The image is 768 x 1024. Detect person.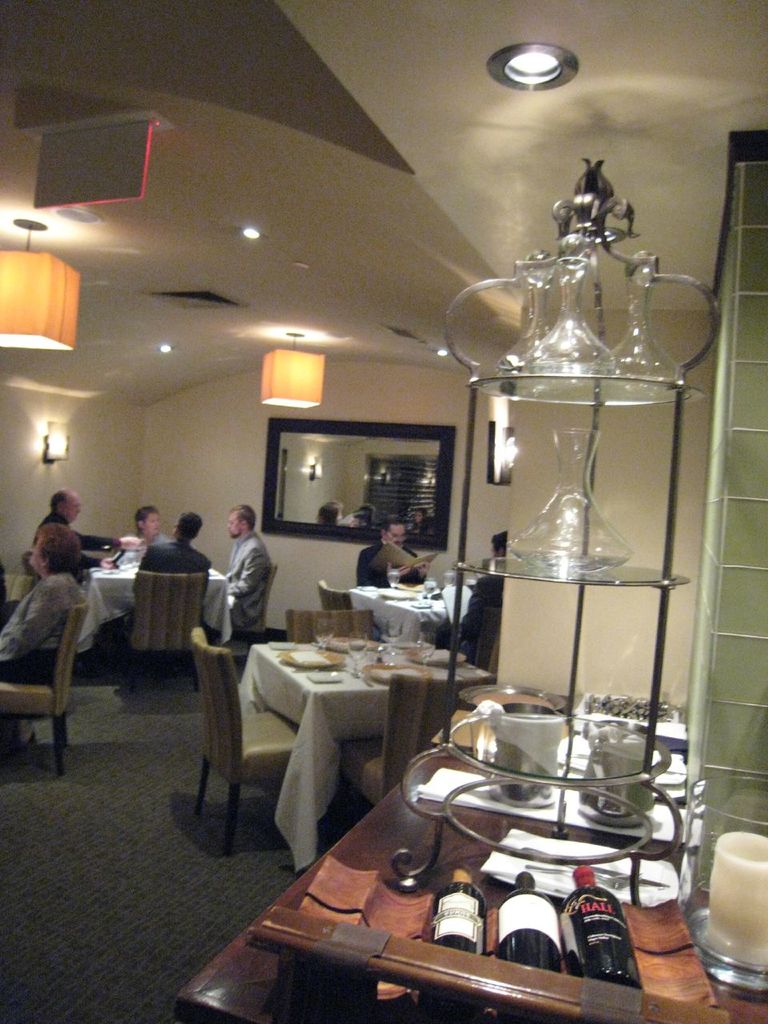
Detection: [left=462, top=533, right=508, bottom=656].
